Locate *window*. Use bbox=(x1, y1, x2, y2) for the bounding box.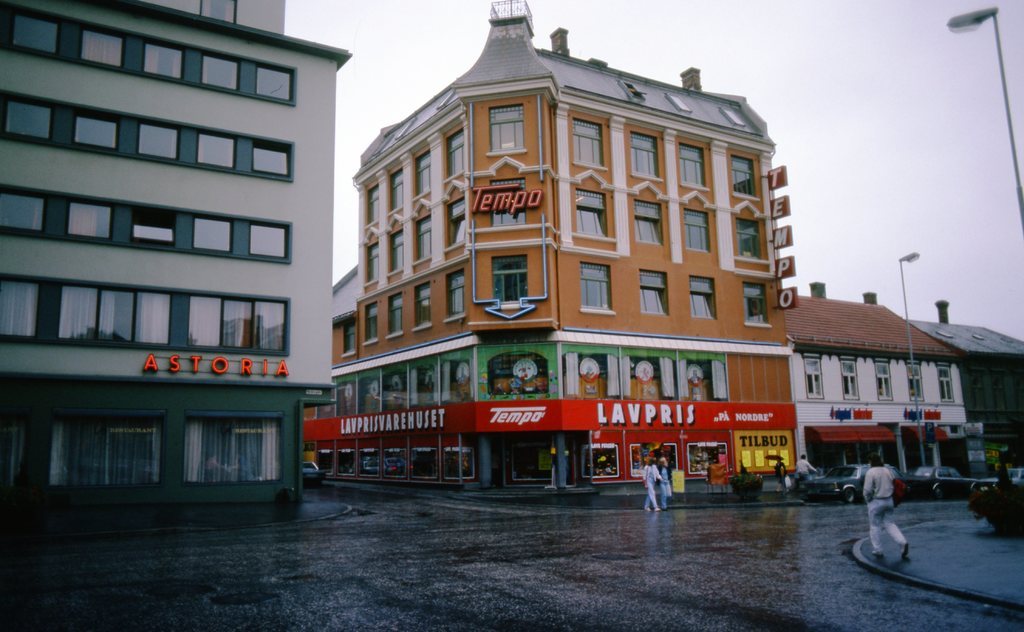
bbox=(876, 355, 894, 398).
